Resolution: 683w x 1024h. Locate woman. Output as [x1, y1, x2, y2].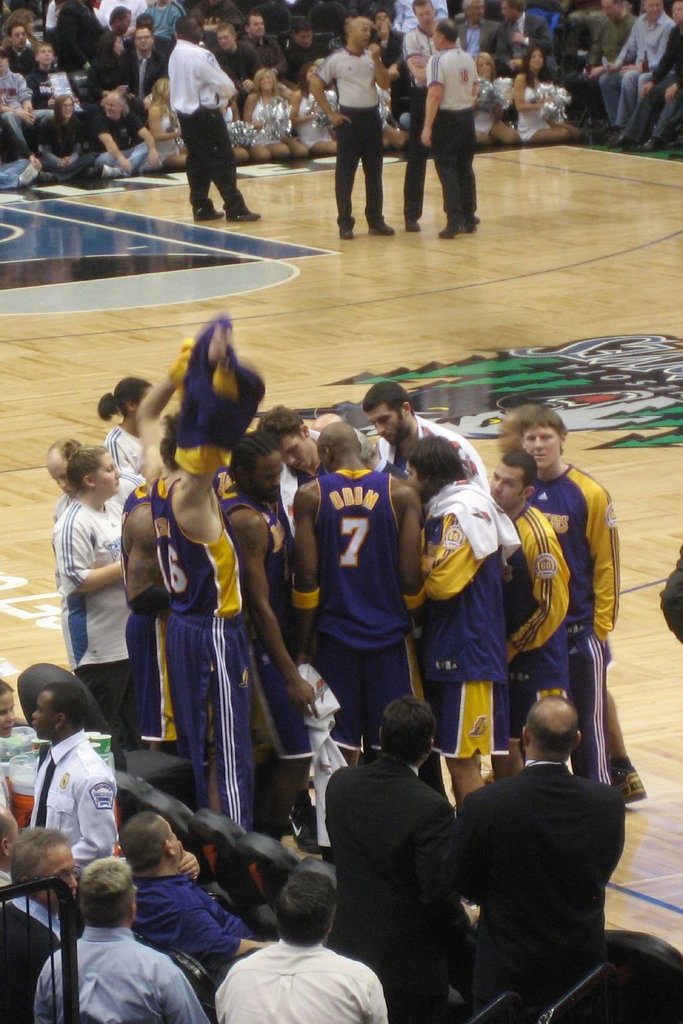
[463, 47, 514, 140].
